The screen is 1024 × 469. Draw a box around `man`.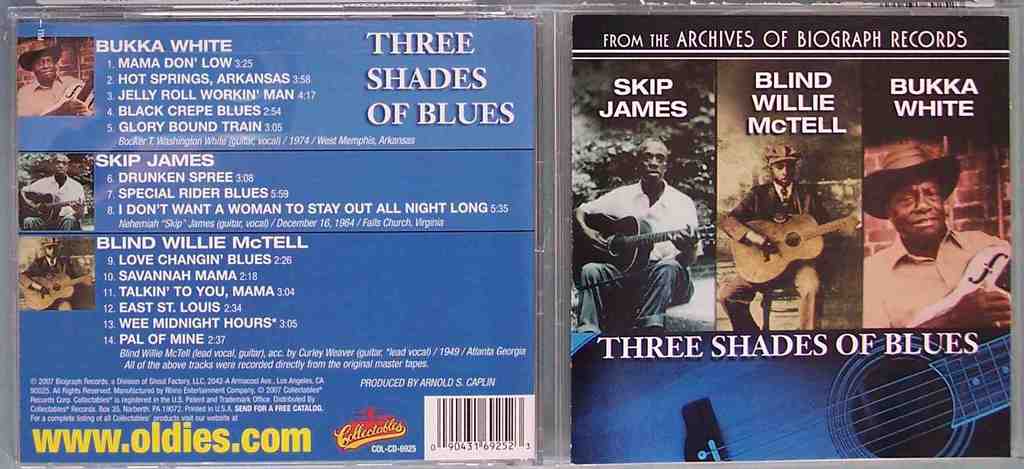
[left=719, top=132, right=847, bottom=332].
